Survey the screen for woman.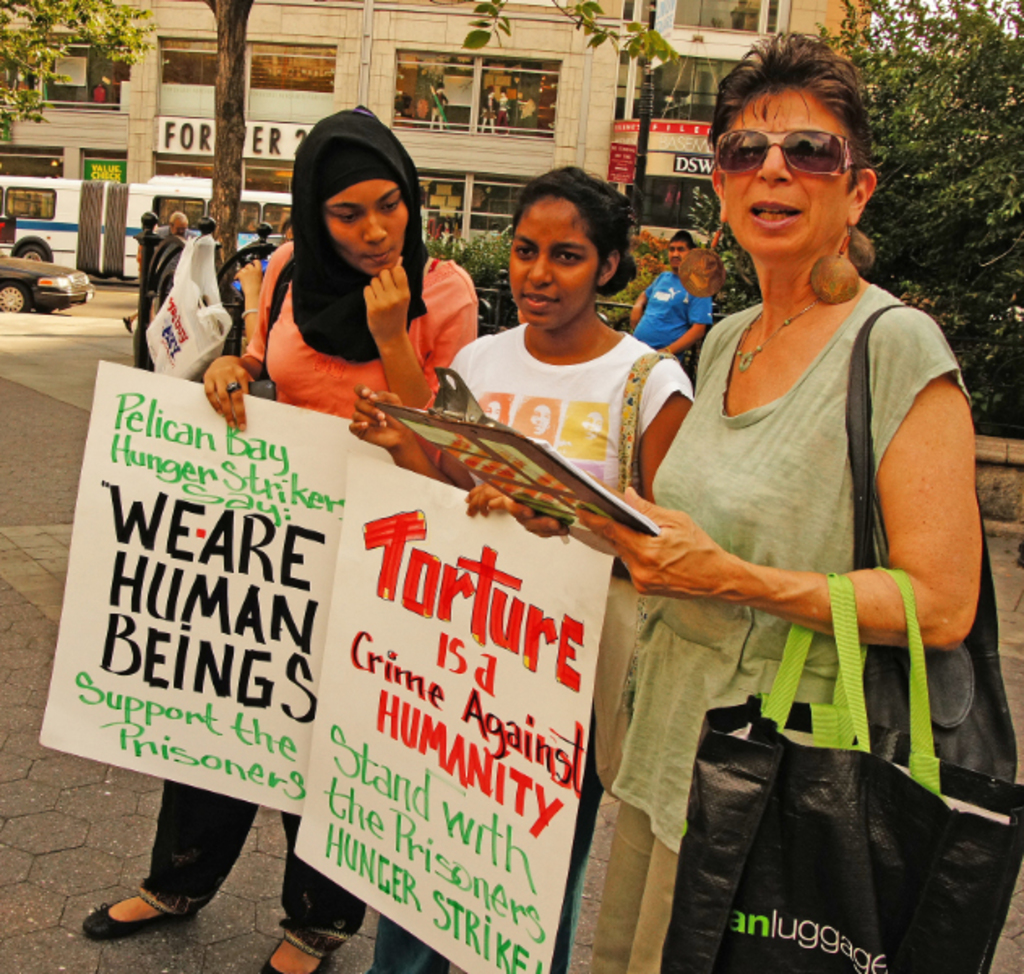
Survey found: rect(347, 161, 693, 972).
